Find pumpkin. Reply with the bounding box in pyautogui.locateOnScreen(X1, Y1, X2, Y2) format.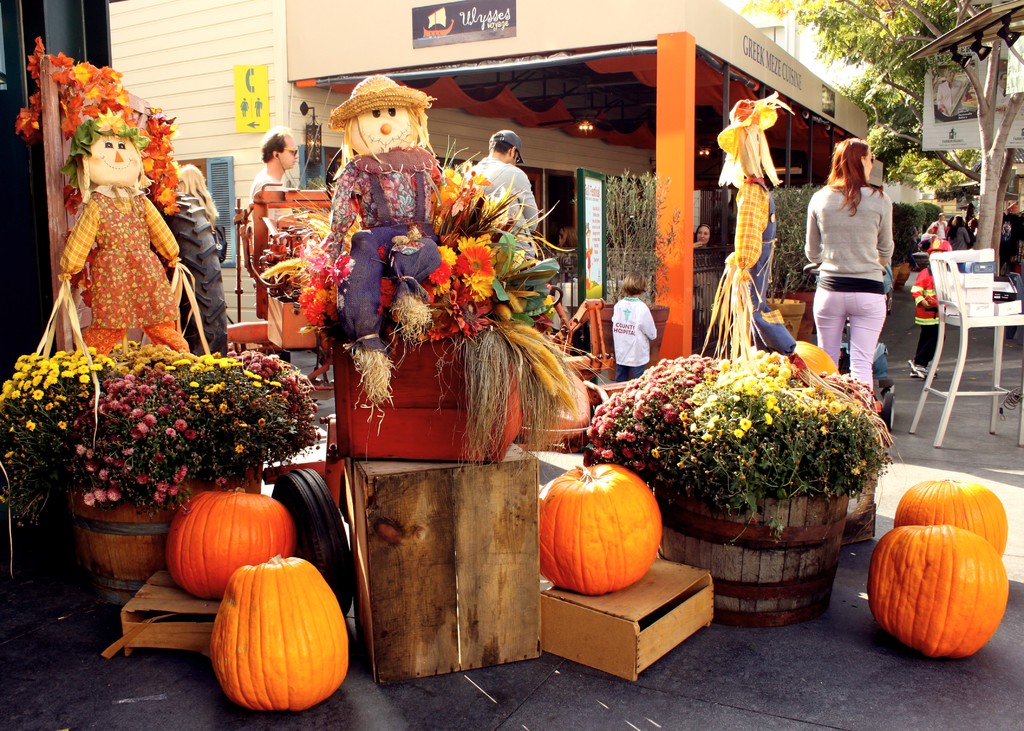
pyautogui.locateOnScreen(795, 335, 844, 380).
